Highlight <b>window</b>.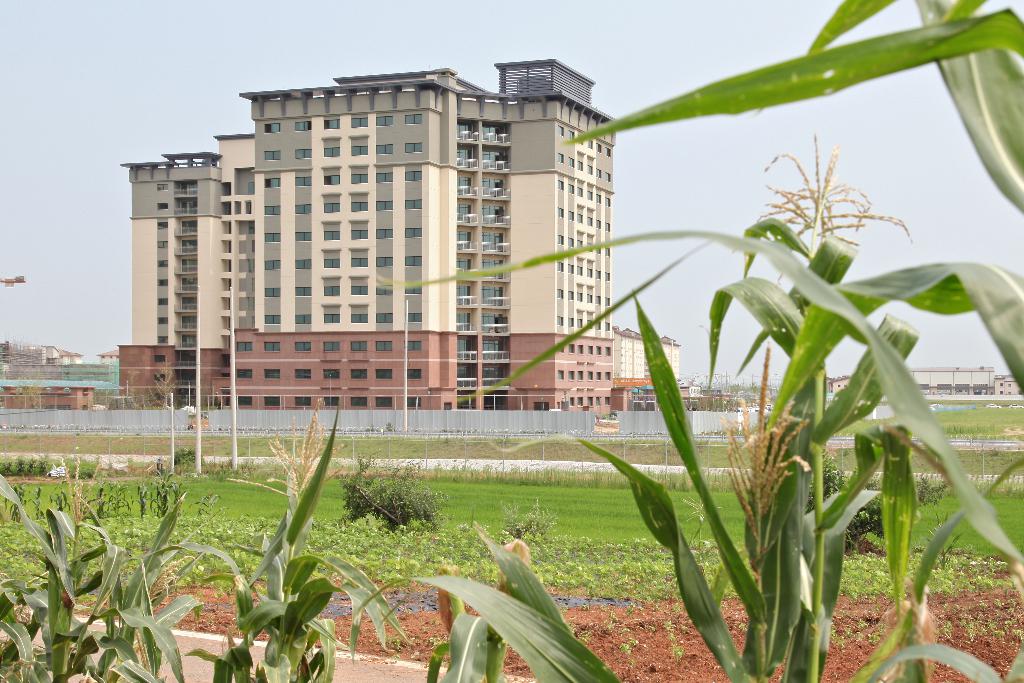
Highlighted region: pyautogui.locateOnScreen(605, 147, 611, 158).
